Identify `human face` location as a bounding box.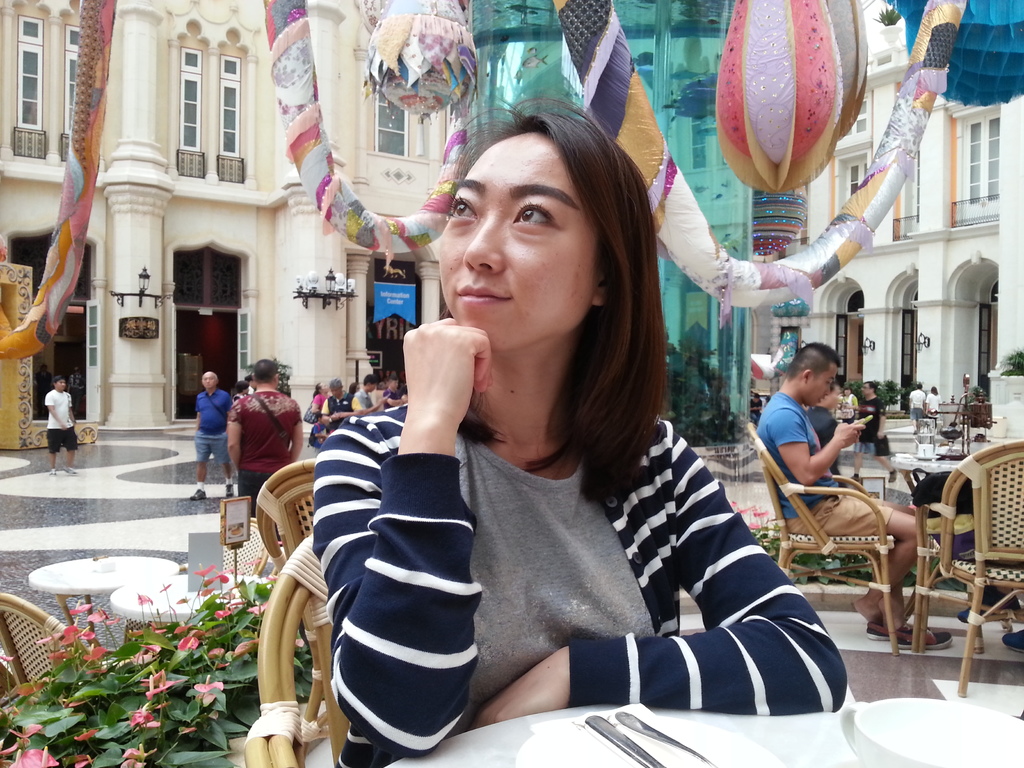
332/384/346/401.
